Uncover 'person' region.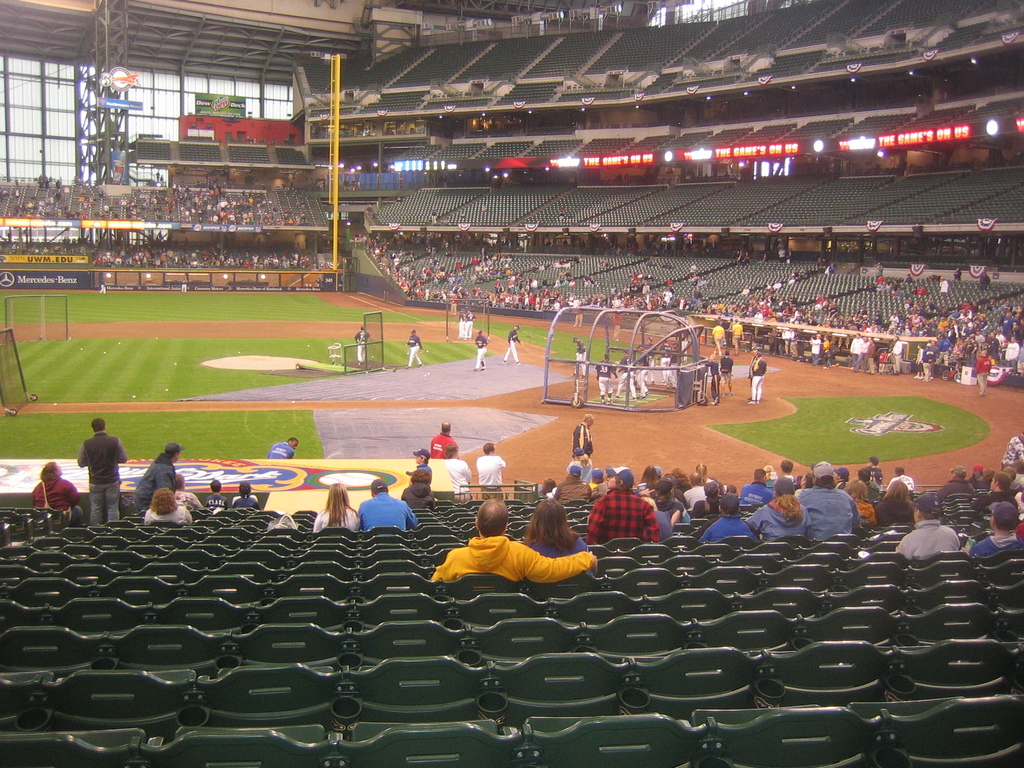
Uncovered: <region>1004, 433, 1023, 470</region>.
